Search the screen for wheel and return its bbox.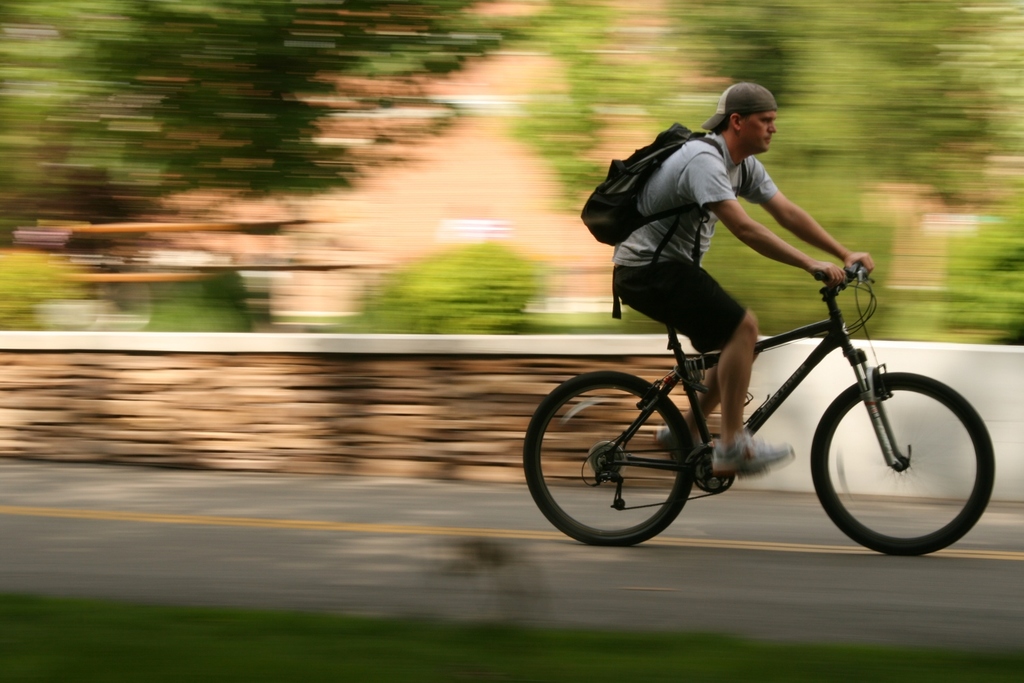
Found: [left=810, top=370, right=995, bottom=556].
